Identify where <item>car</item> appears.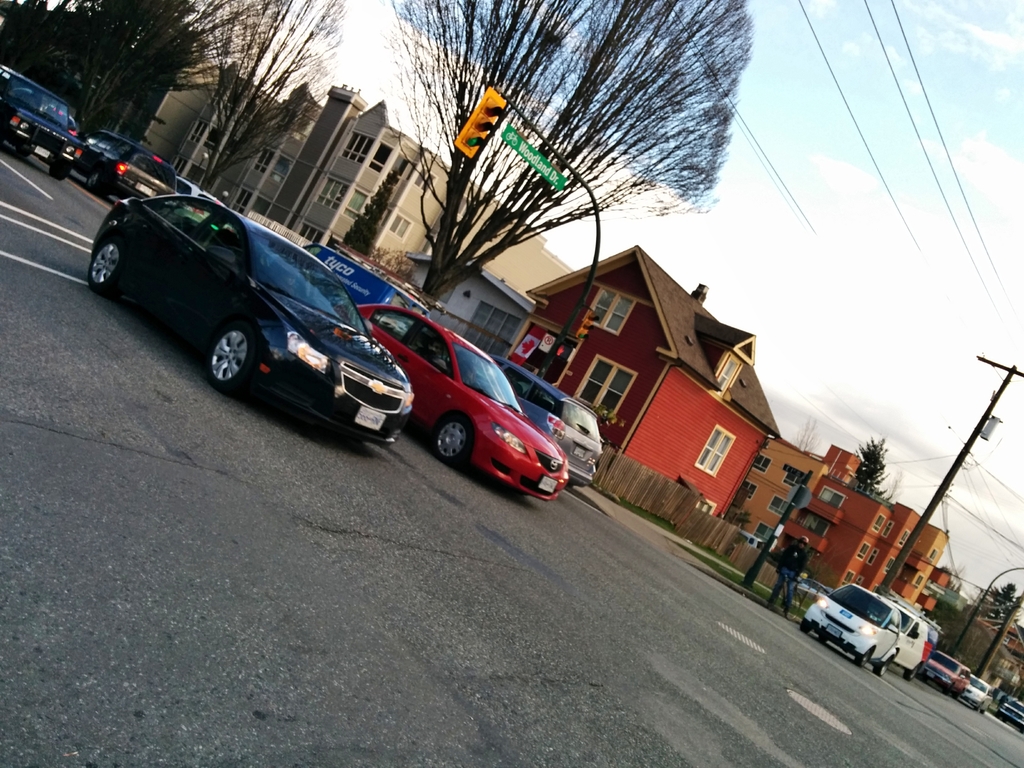
Appears at region(923, 650, 972, 699).
